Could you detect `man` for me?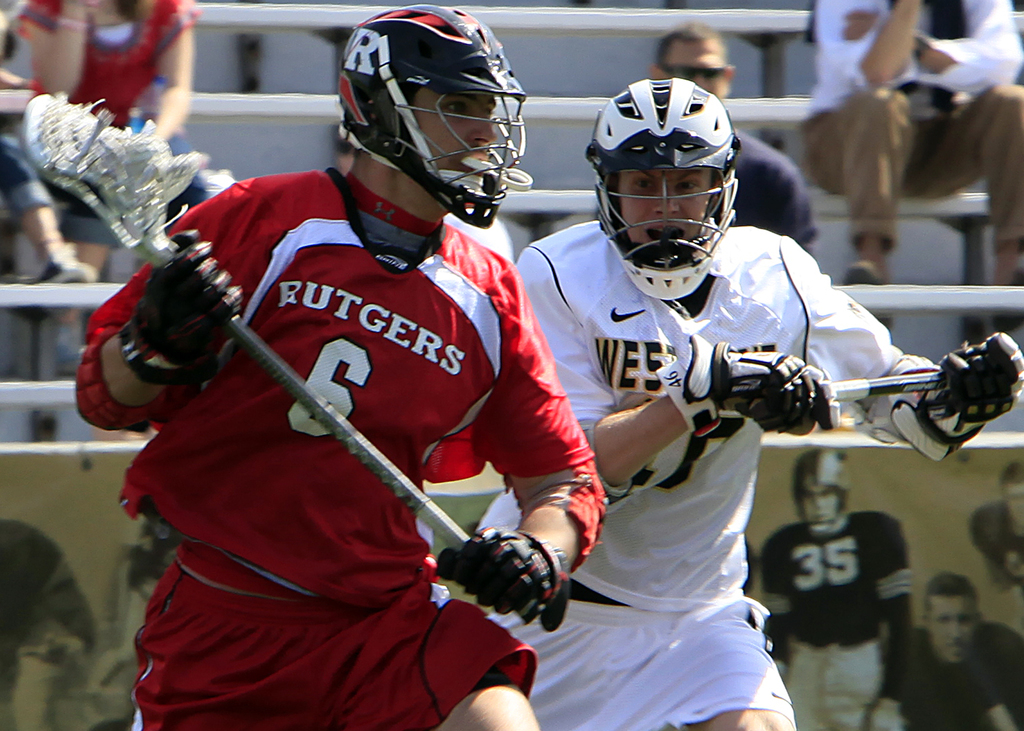
Detection result: <region>65, 70, 718, 728</region>.
